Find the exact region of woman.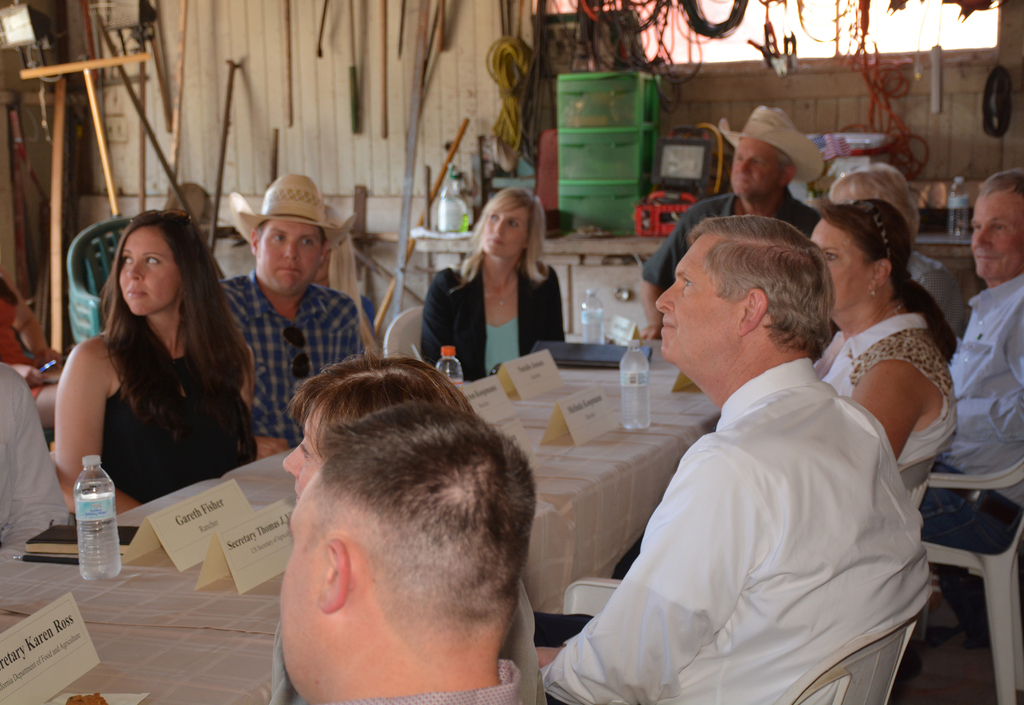
Exact region: BBox(815, 197, 964, 471).
